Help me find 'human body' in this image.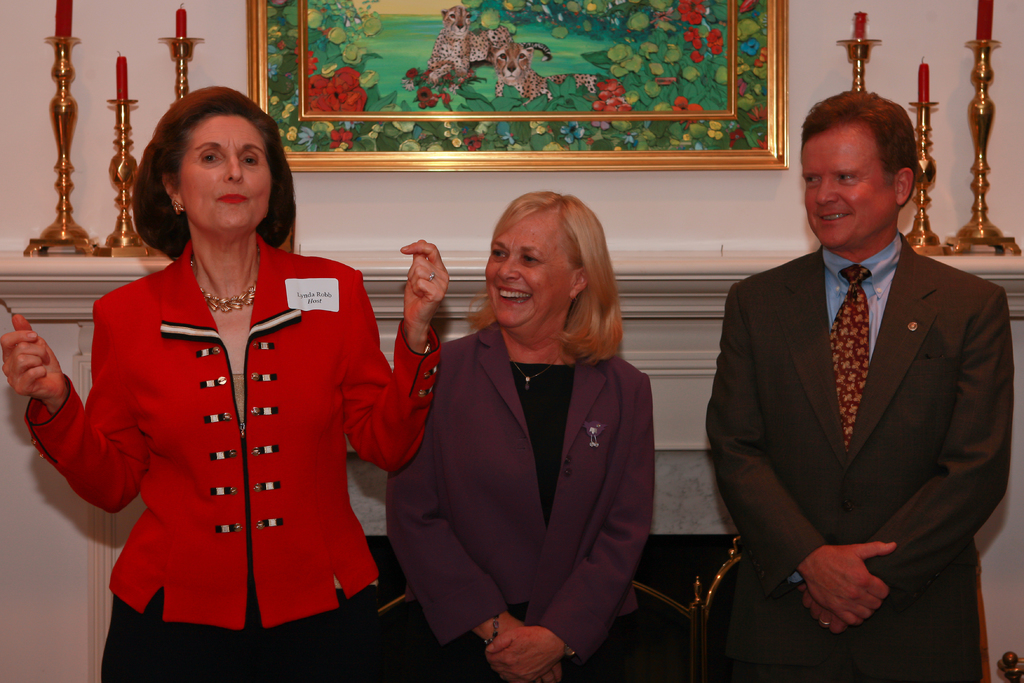
Found it: (x1=61, y1=77, x2=435, y2=682).
